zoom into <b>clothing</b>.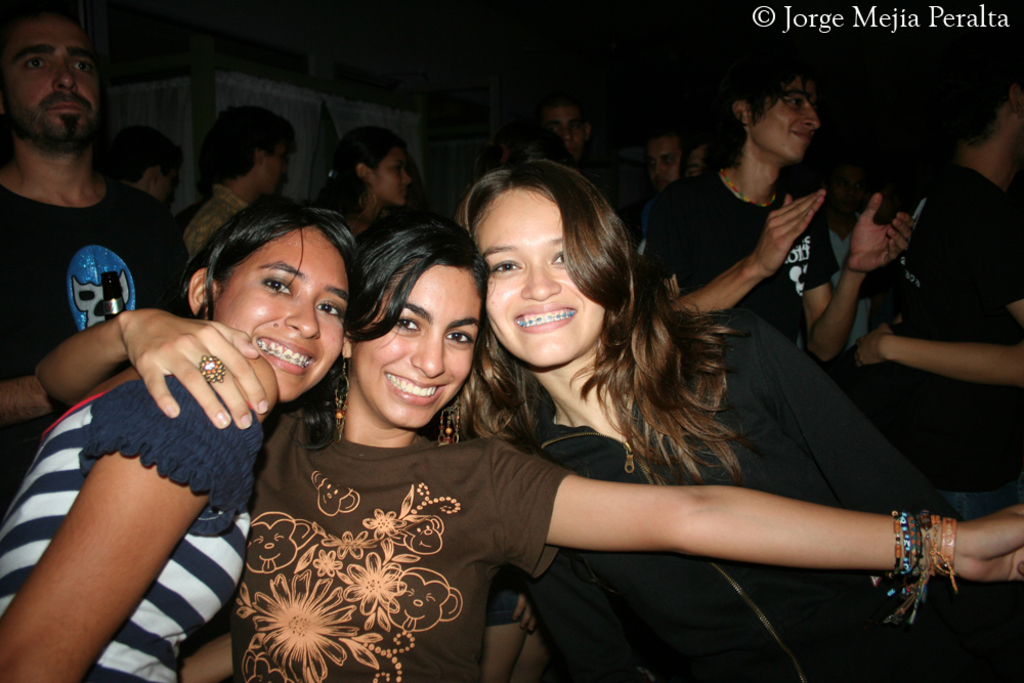
Zoom target: l=177, t=177, r=255, b=259.
